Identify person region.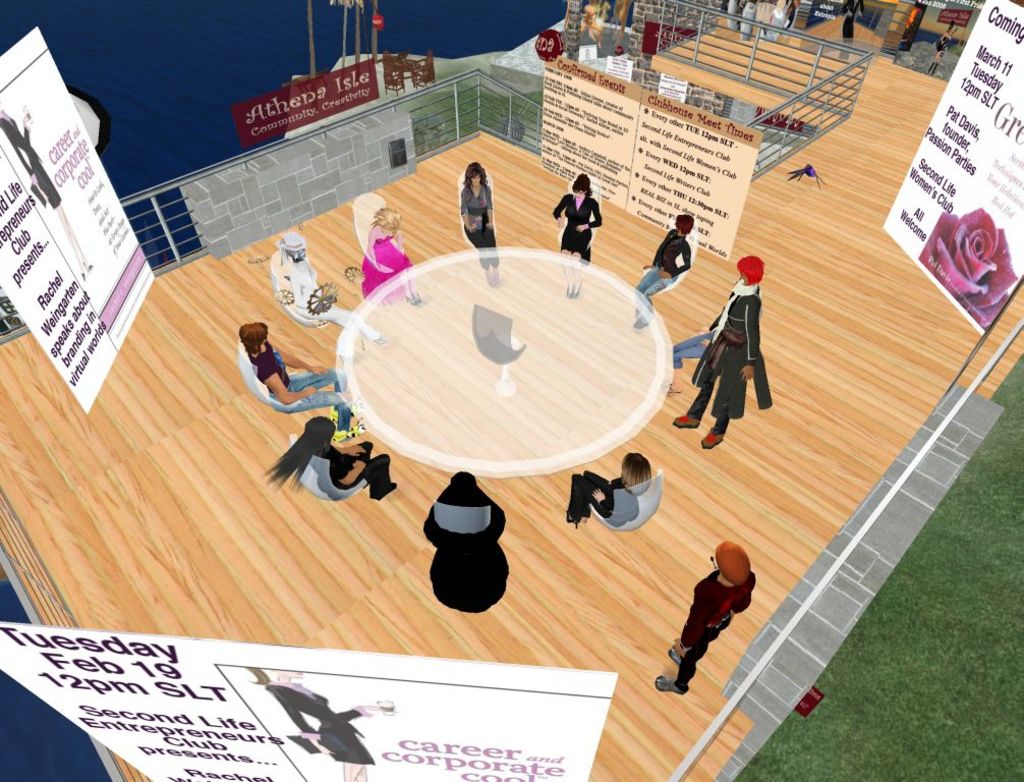
Region: 236, 319, 355, 436.
